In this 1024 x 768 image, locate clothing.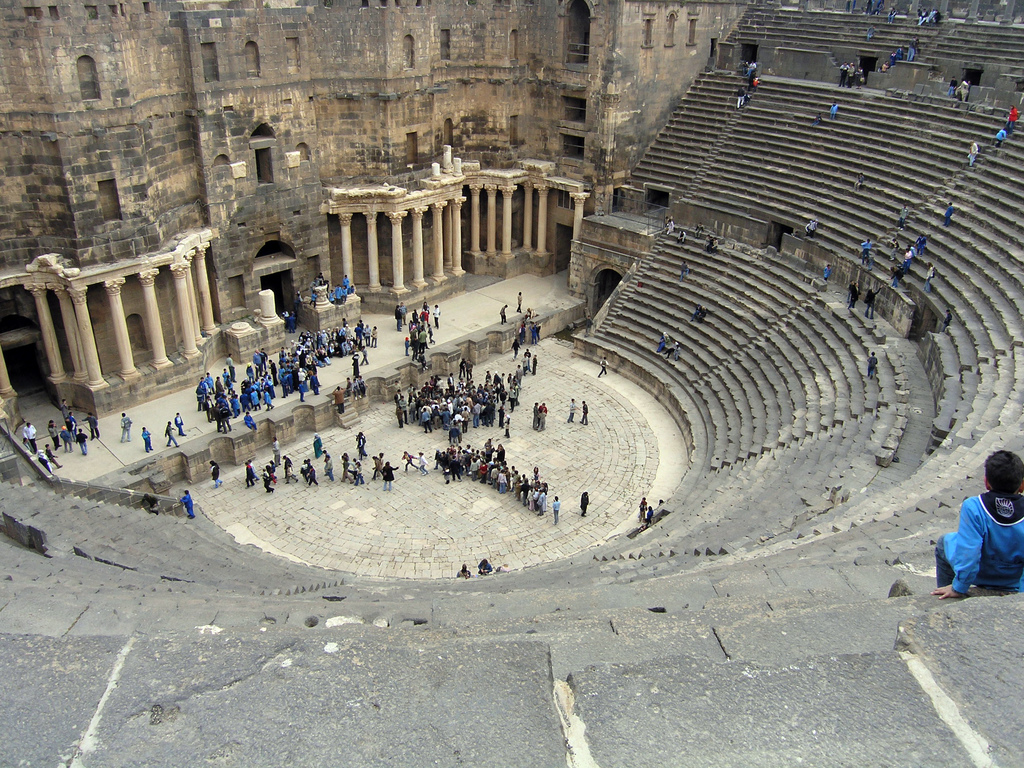
Bounding box: <bbox>909, 46, 913, 63</bbox>.
